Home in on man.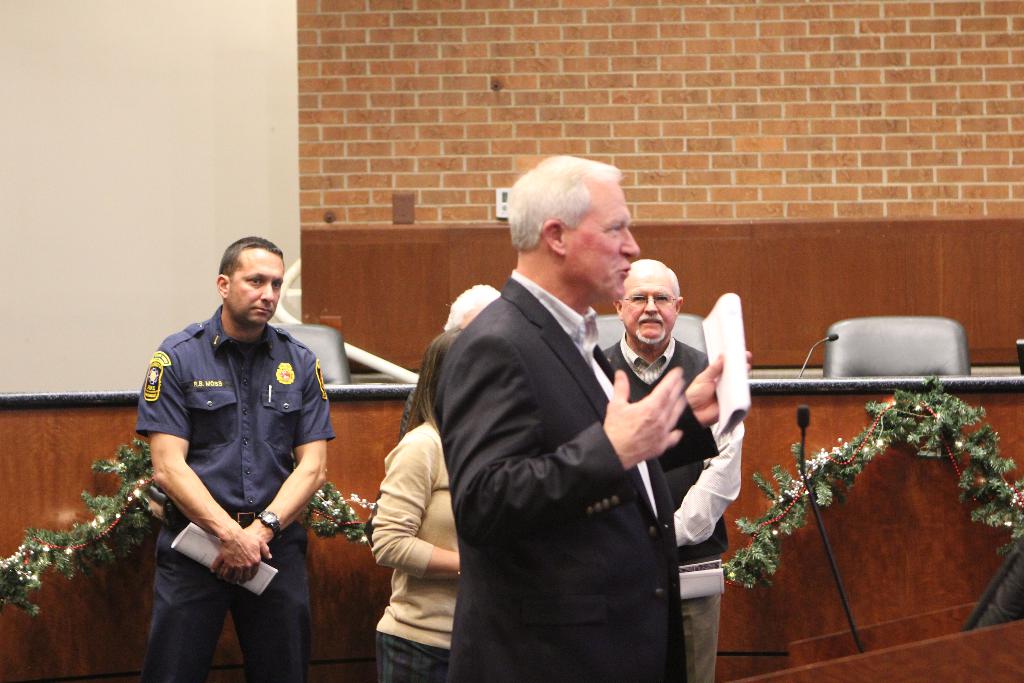
Homed in at <region>598, 257, 744, 682</region>.
